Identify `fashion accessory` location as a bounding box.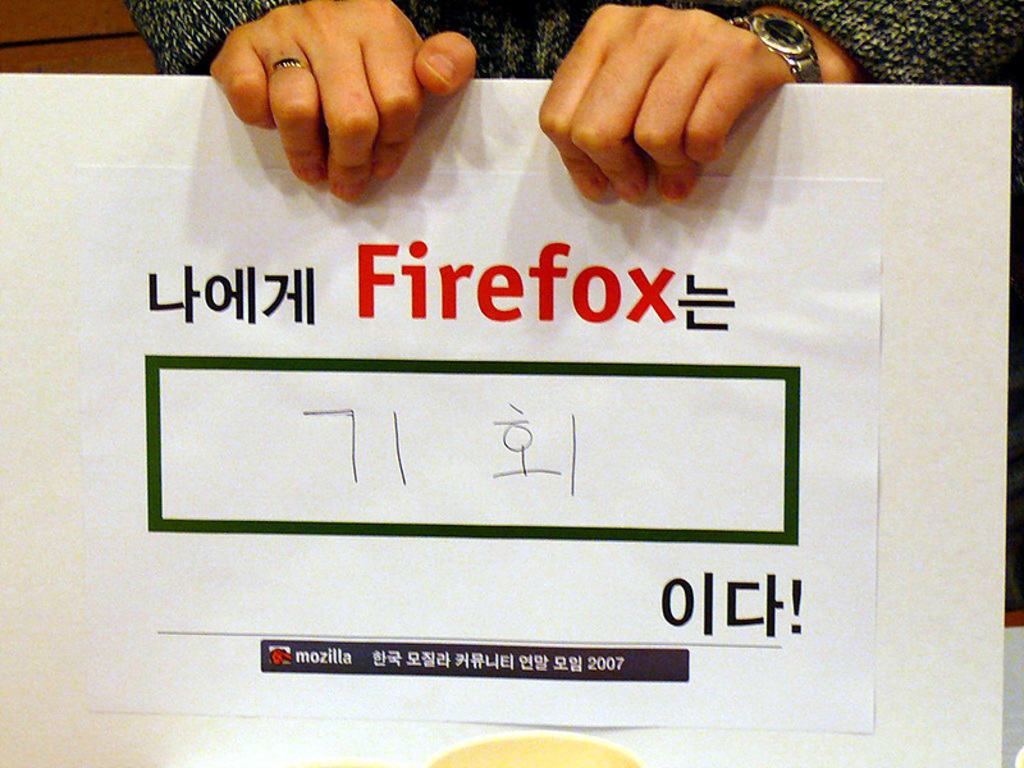
BBox(270, 50, 316, 72).
